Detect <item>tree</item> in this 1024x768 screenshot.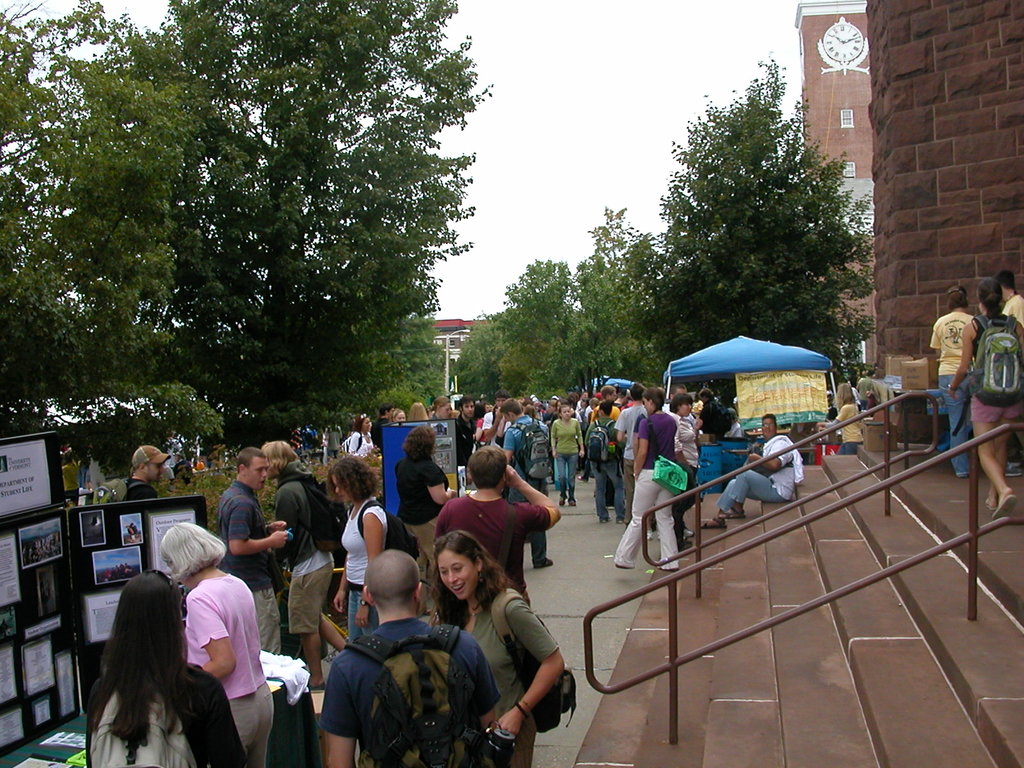
Detection: <bbox>127, 385, 145, 412</bbox>.
